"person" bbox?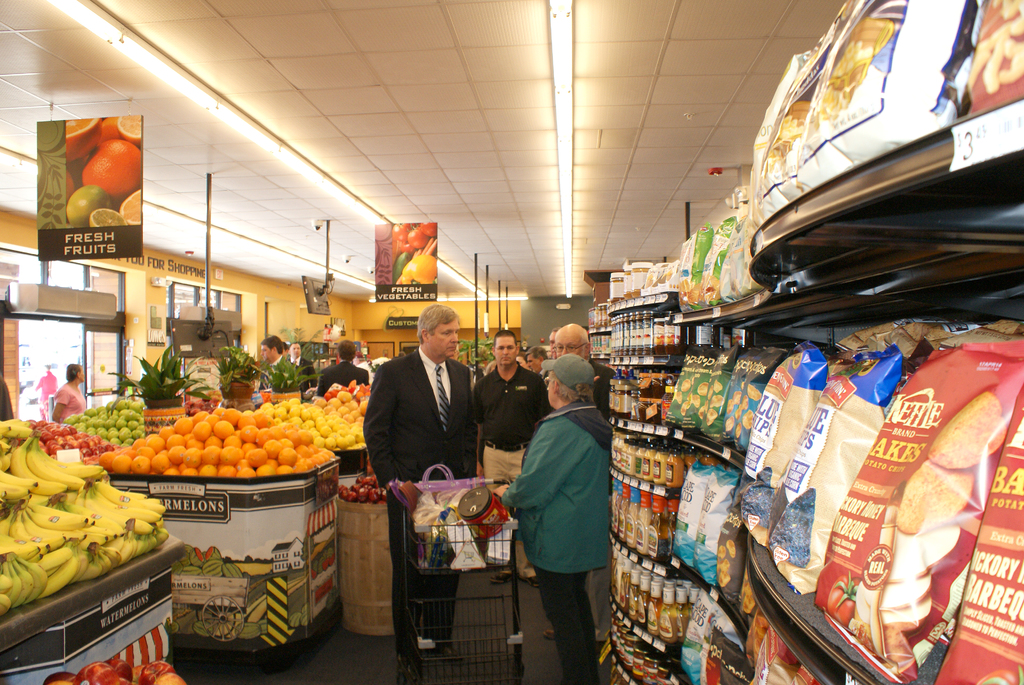
left=364, top=304, right=476, bottom=666
